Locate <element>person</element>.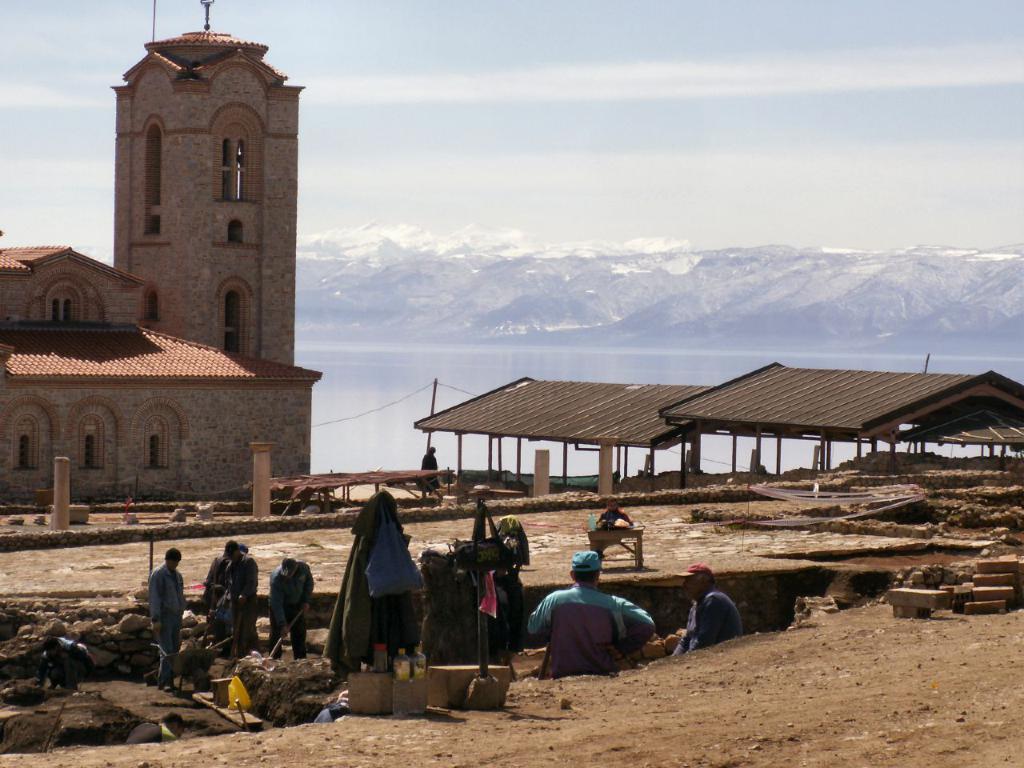
Bounding box: [left=528, top=547, right=655, bottom=682].
